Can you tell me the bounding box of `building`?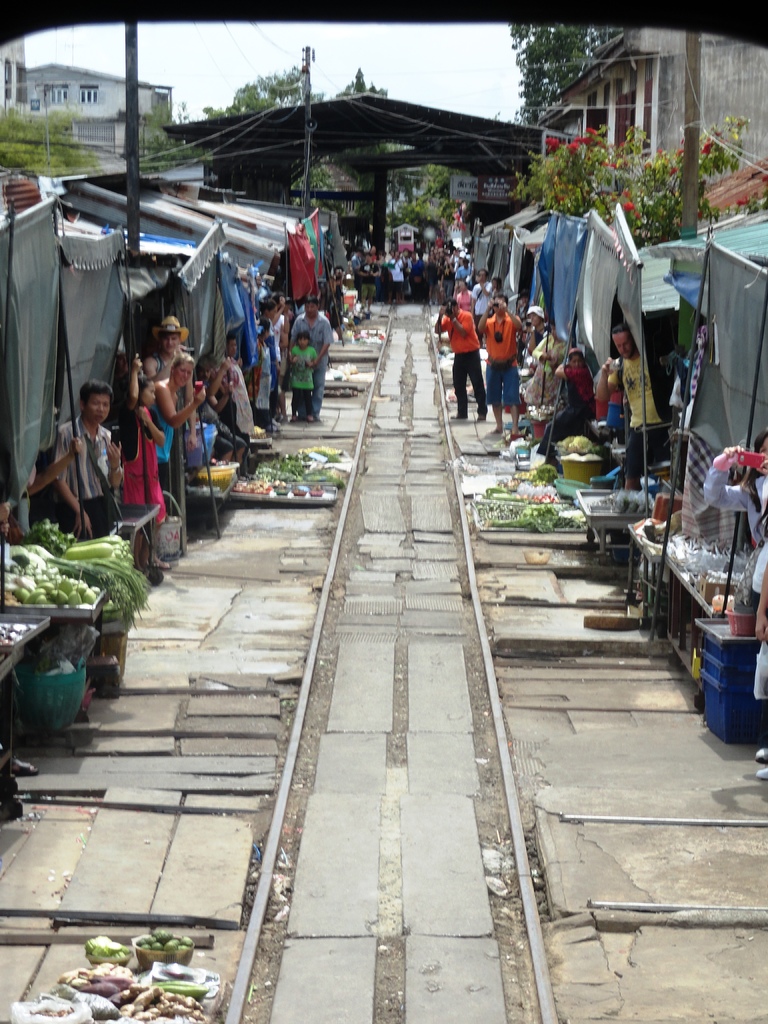
box(545, 26, 767, 180).
